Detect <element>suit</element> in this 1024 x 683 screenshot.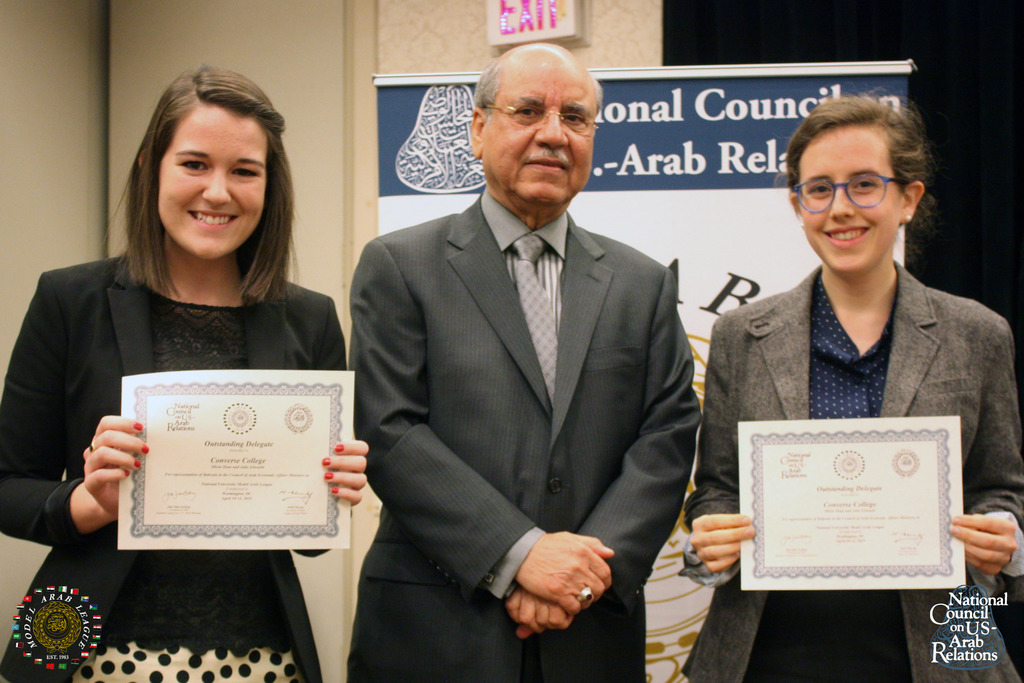
Detection: BBox(675, 267, 1019, 682).
